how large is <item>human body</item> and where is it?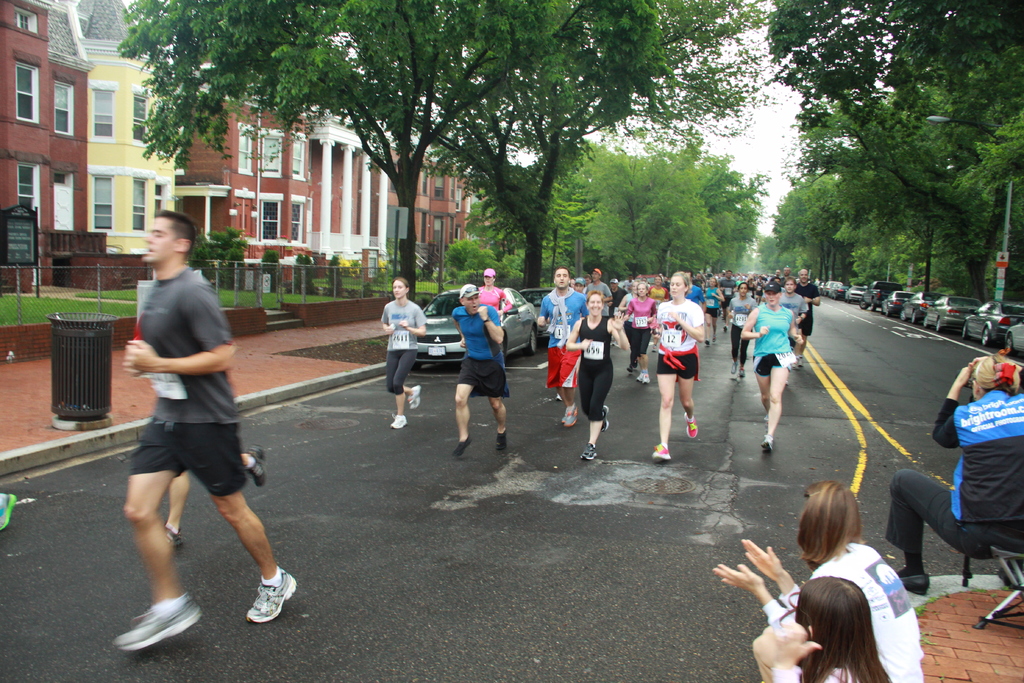
Bounding box: (left=655, top=273, right=707, bottom=460).
